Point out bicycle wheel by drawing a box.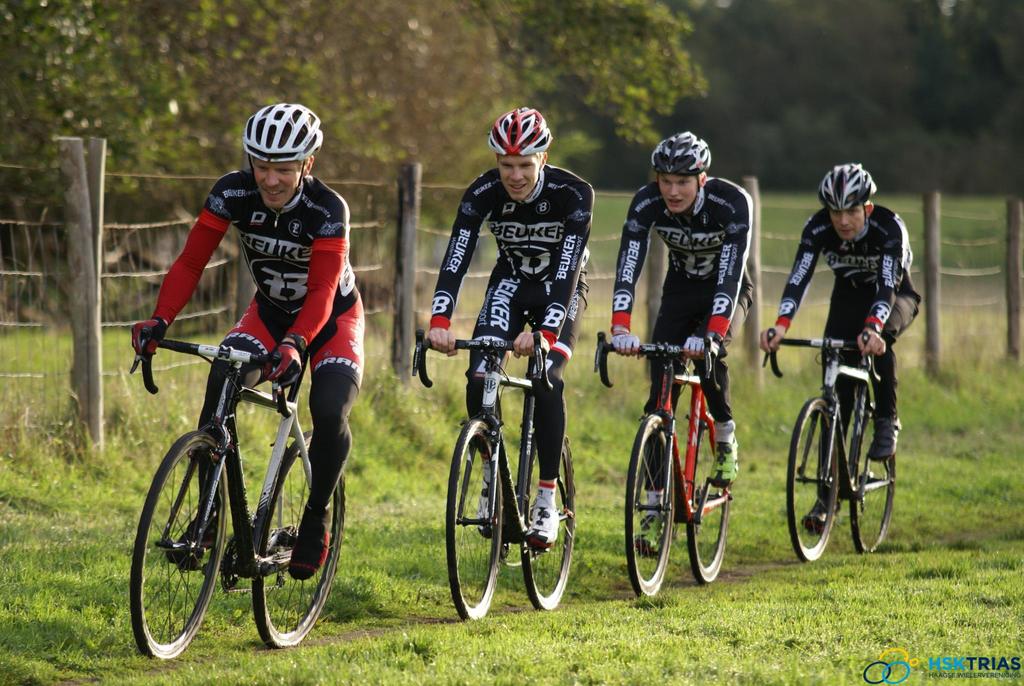
bbox=[785, 400, 841, 563].
